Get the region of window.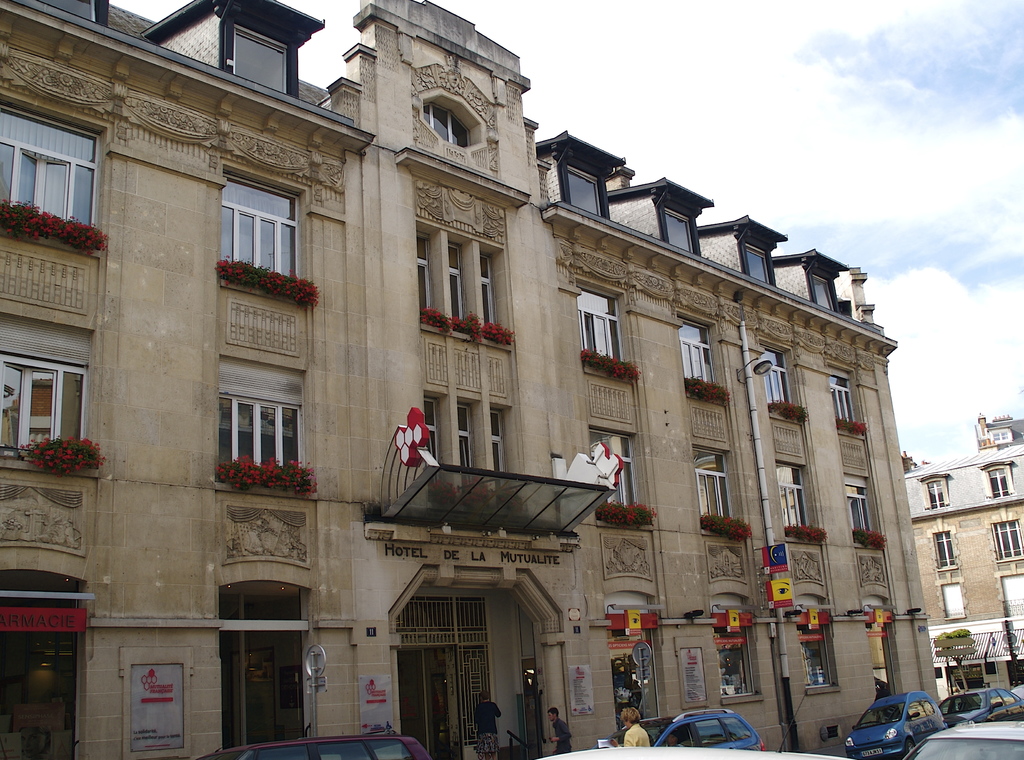
458:398:474:465.
